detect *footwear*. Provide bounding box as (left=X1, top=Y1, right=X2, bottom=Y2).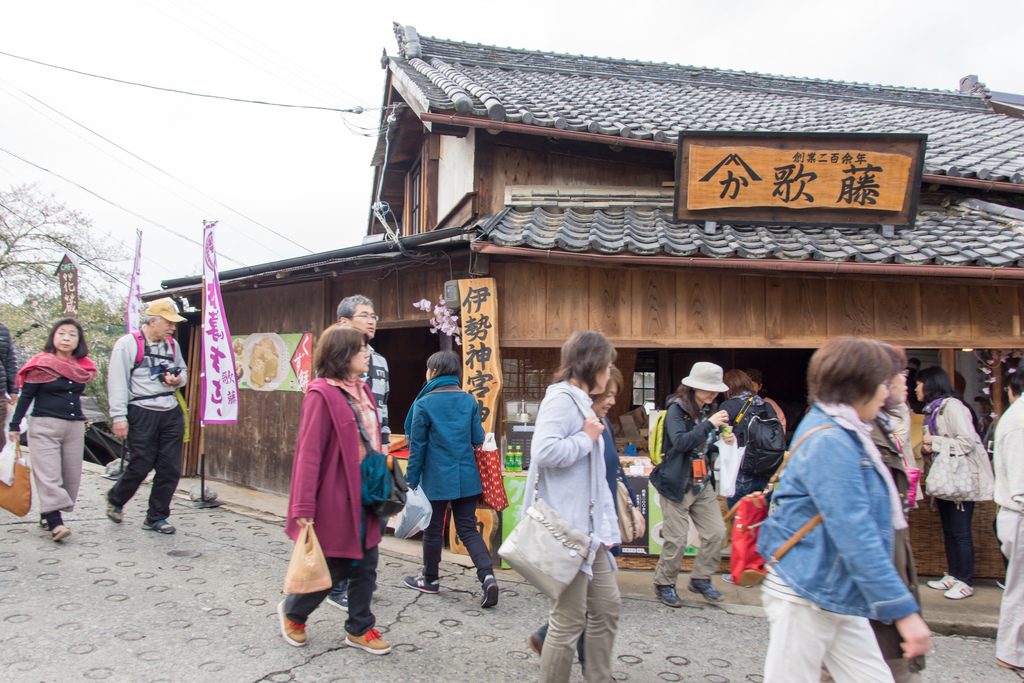
(left=275, top=581, right=317, bottom=652).
